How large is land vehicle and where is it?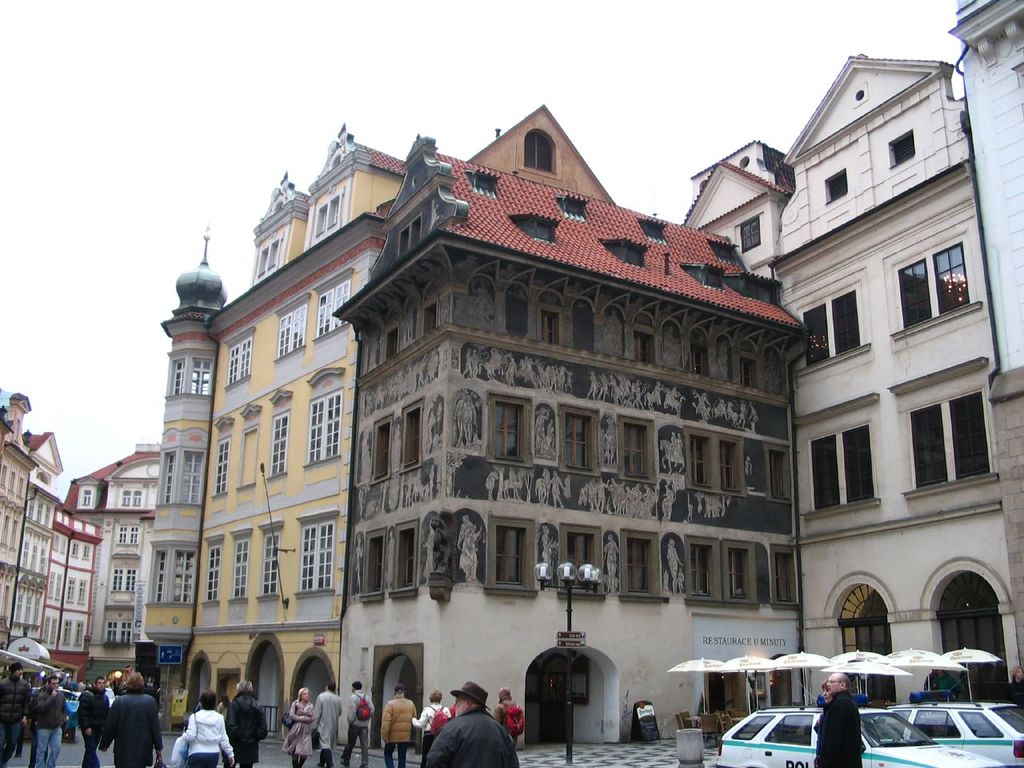
Bounding box: 887/701/1023/767.
